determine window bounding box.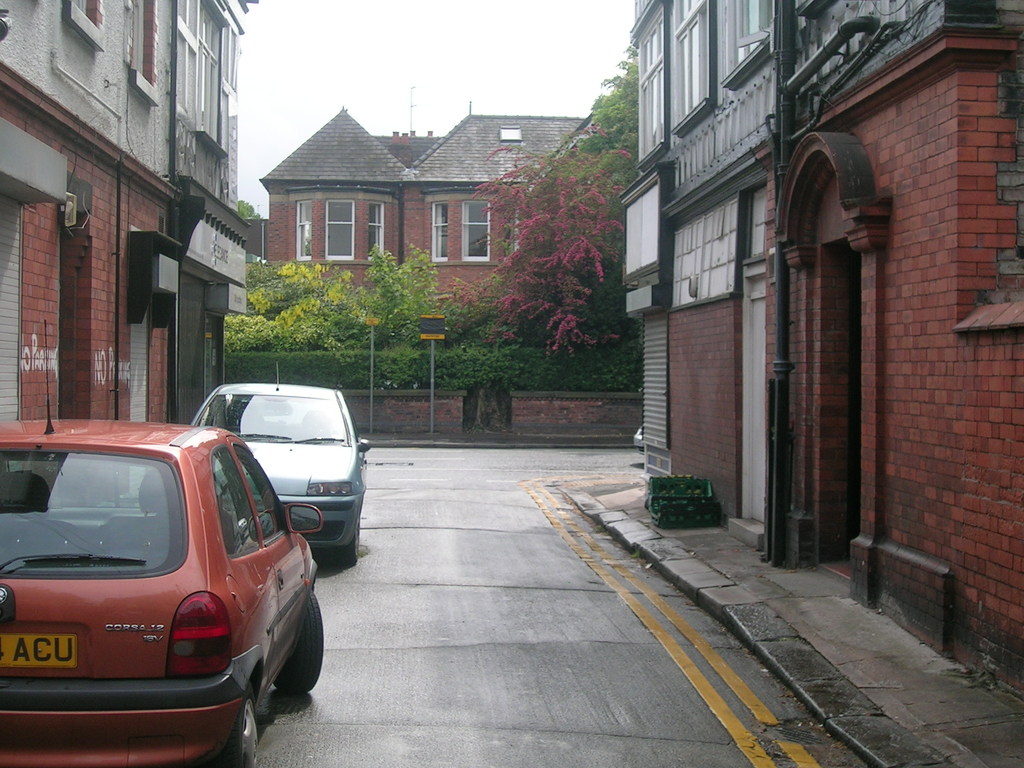
Determined: 461,204,492,264.
